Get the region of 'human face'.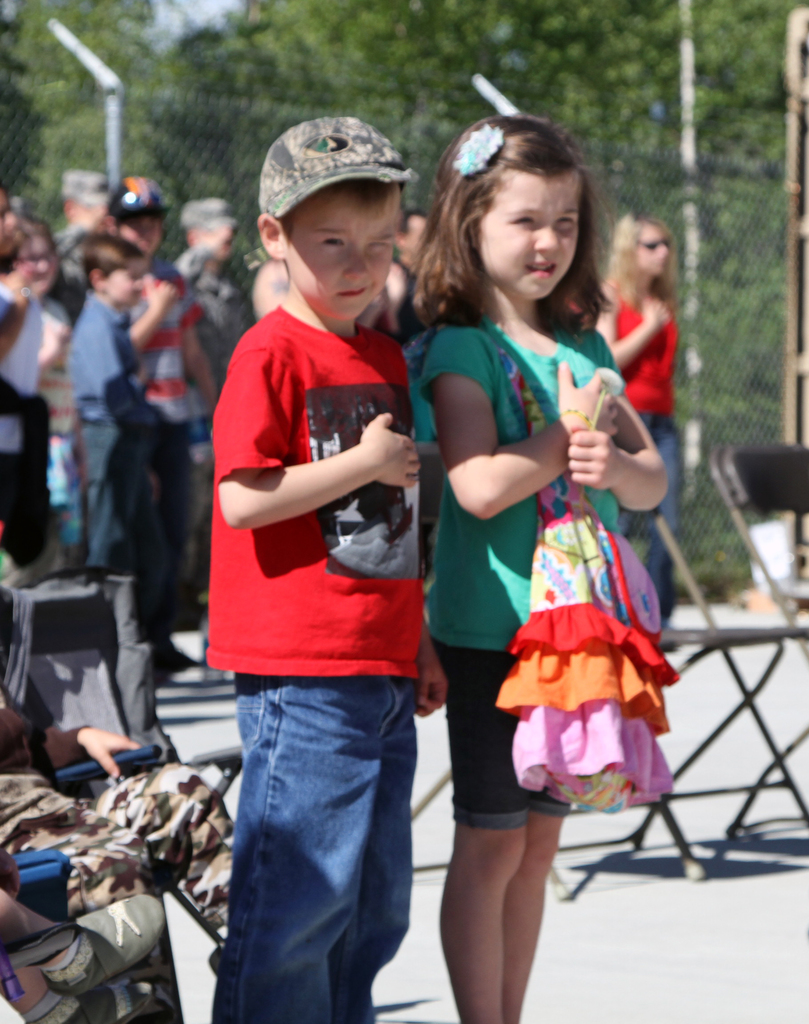
pyautogui.locateOnScreen(281, 178, 400, 323).
